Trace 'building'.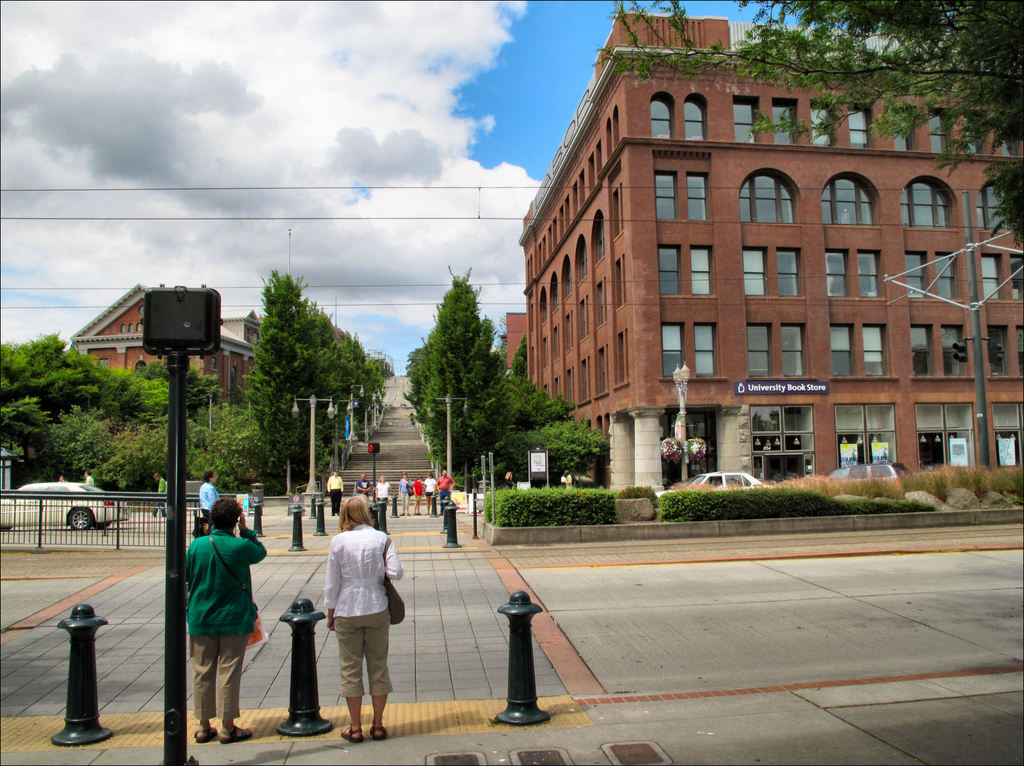
Traced to (69, 282, 263, 412).
